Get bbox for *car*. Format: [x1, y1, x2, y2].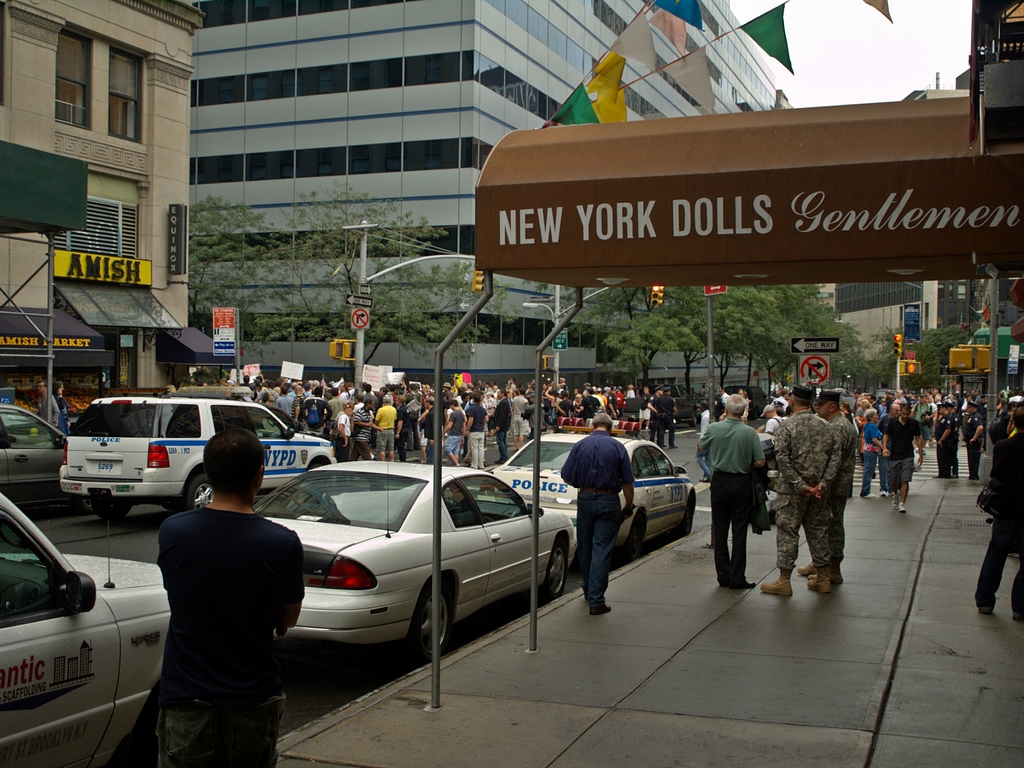
[189, 464, 575, 673].
